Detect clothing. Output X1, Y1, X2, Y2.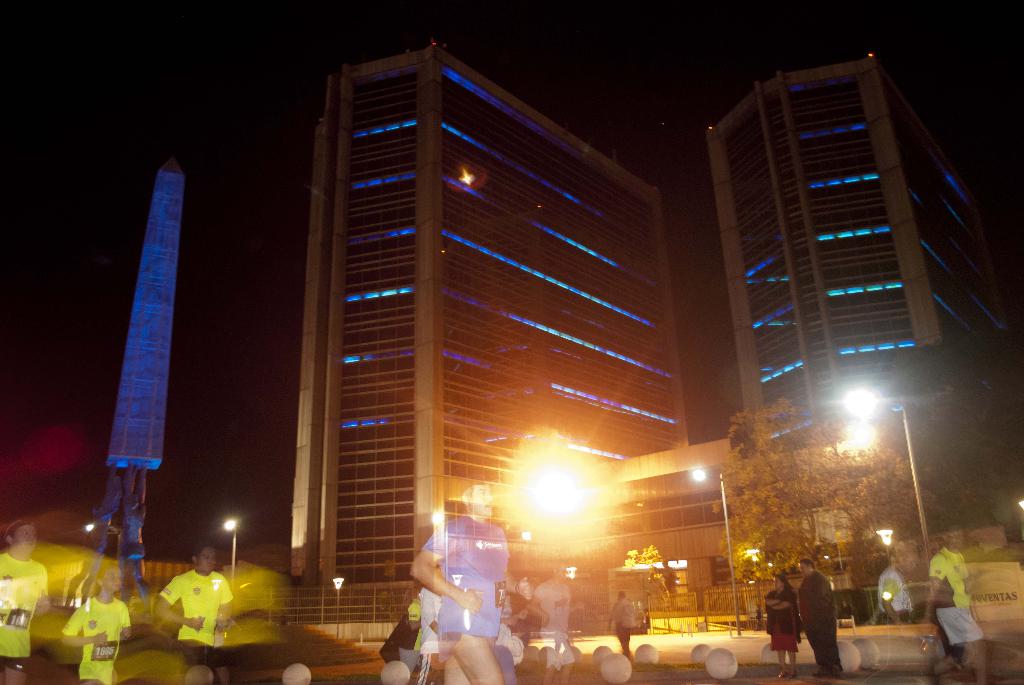
415, 587, 442, 652.
